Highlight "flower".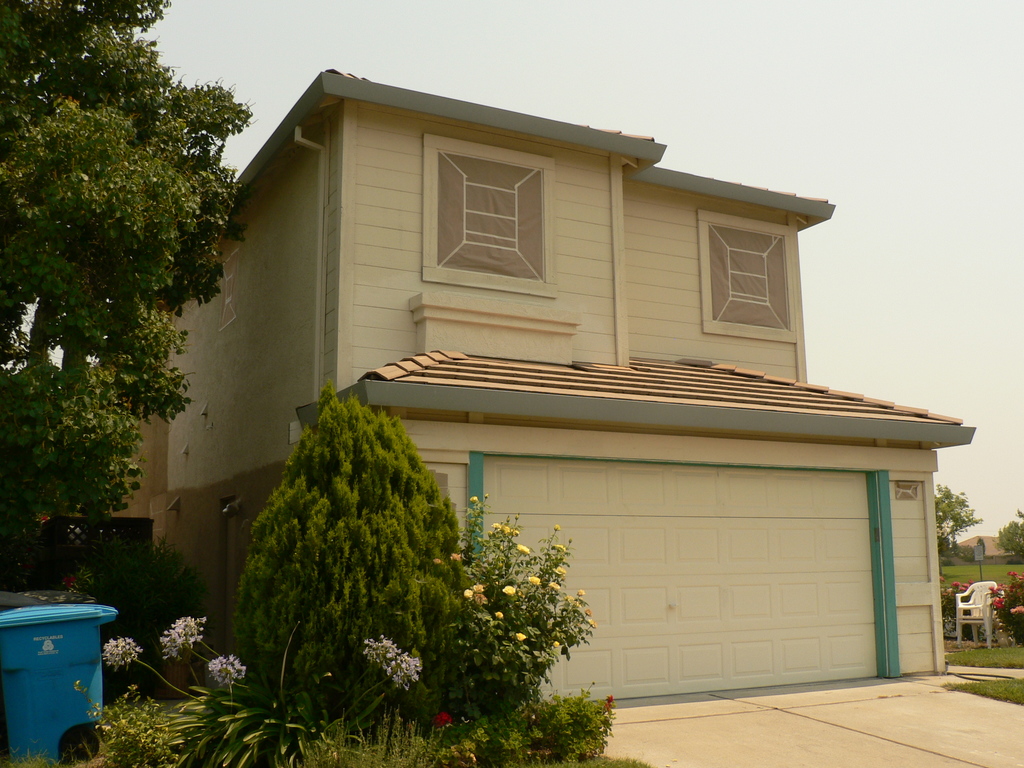
Highlighted region: locate(529, 579, 536, 589).
